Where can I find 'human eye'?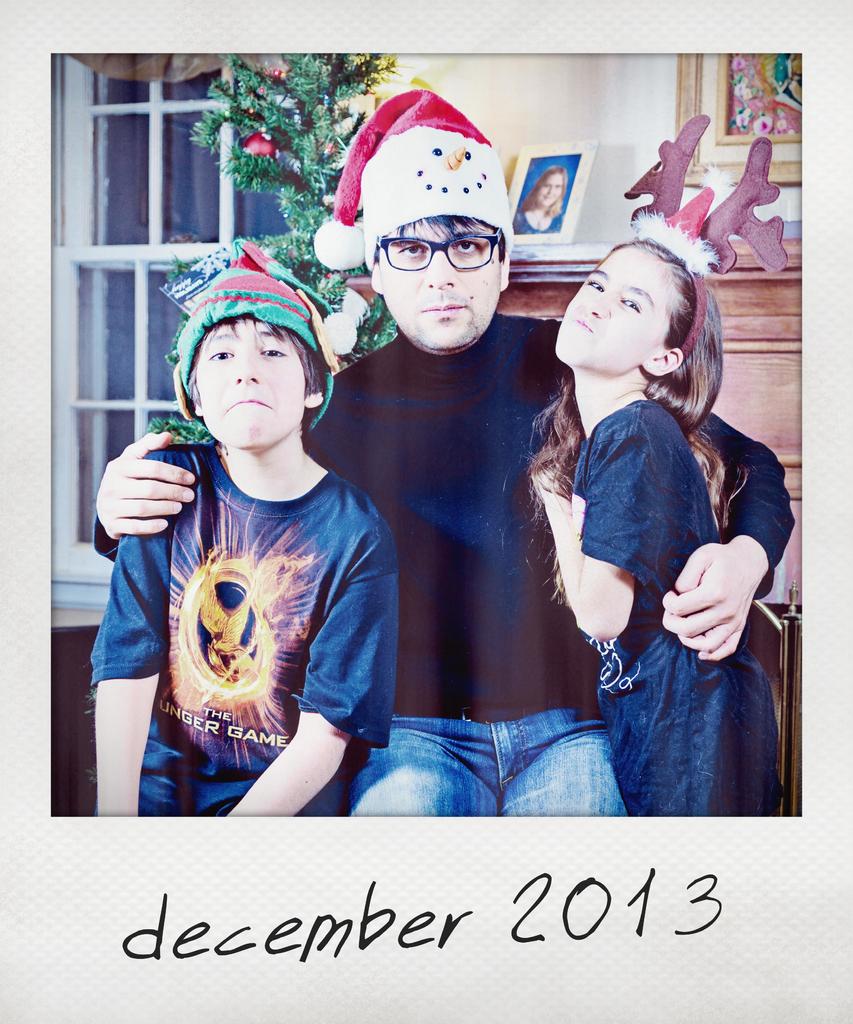
You can find it at Rect(260, 342, 294, 359).
